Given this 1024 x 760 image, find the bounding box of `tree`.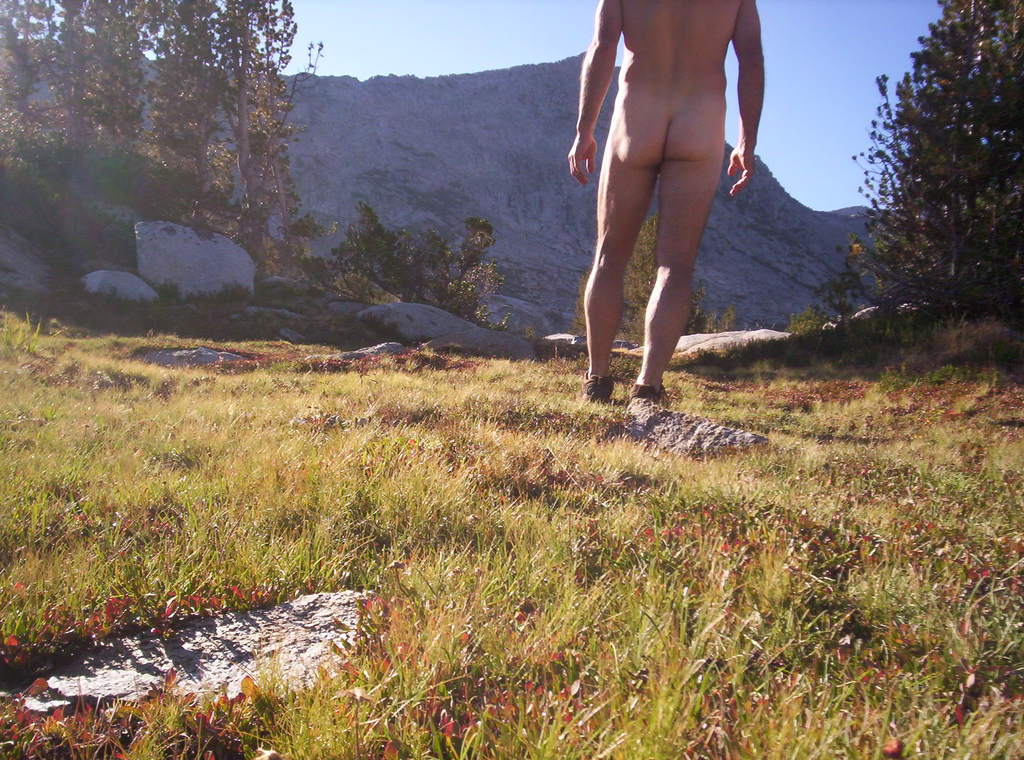
[left=570, top=207, right=710, bottom=333].
